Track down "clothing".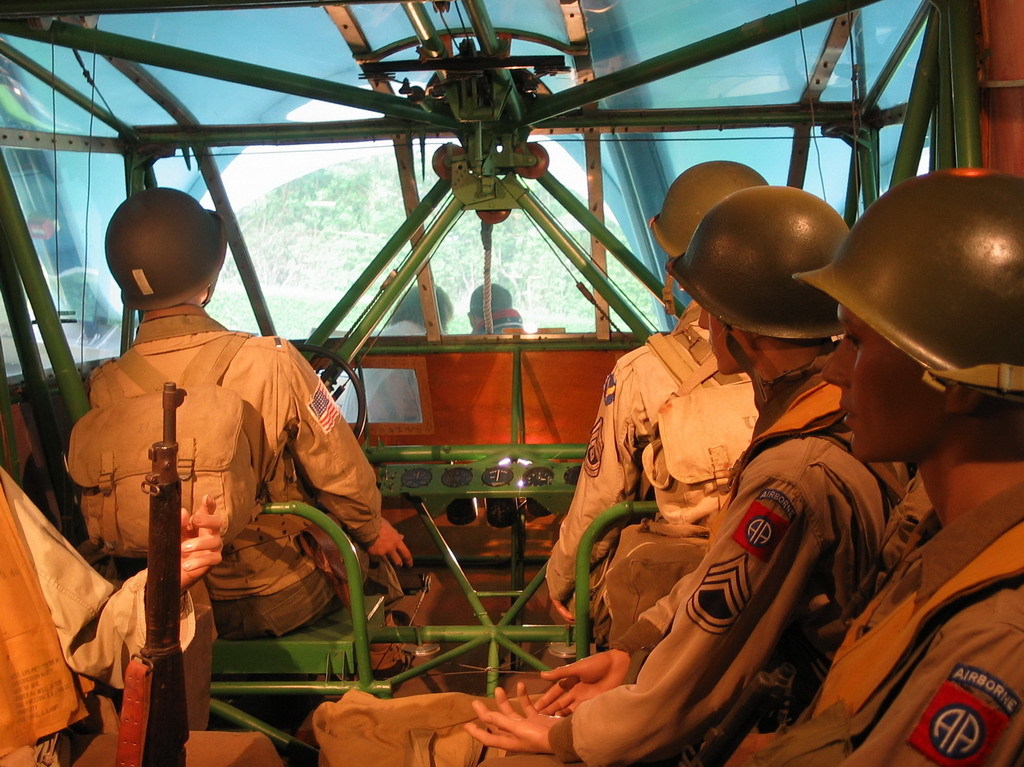
Tracked to left=599, top=480, right=1023, bottom=766.
